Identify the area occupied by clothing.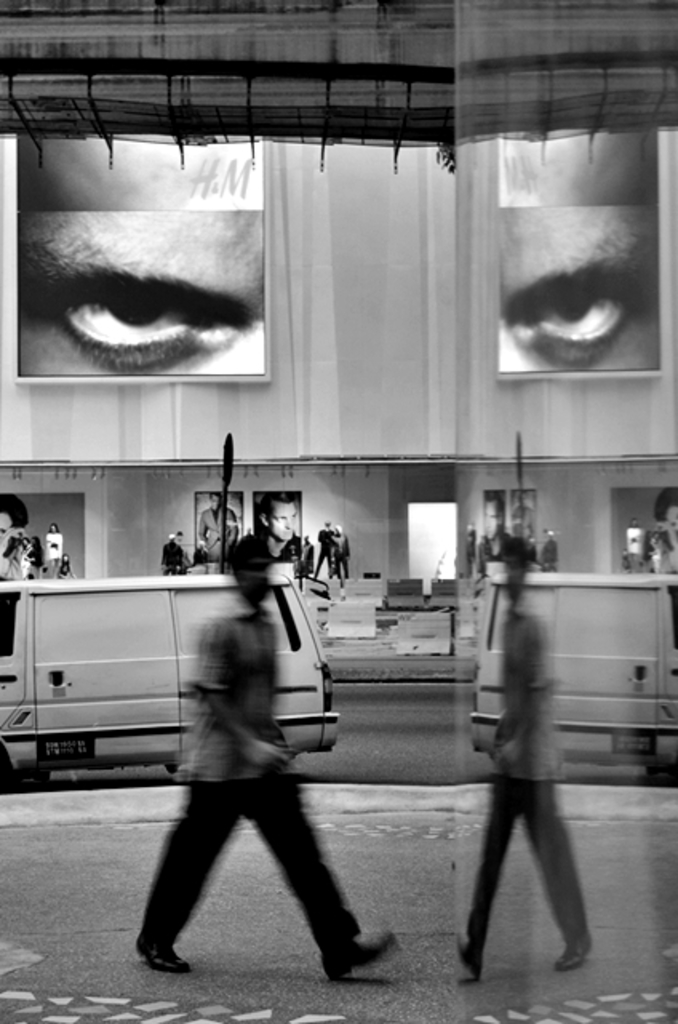
Area: bbox=[526, 546, 547, 570].
